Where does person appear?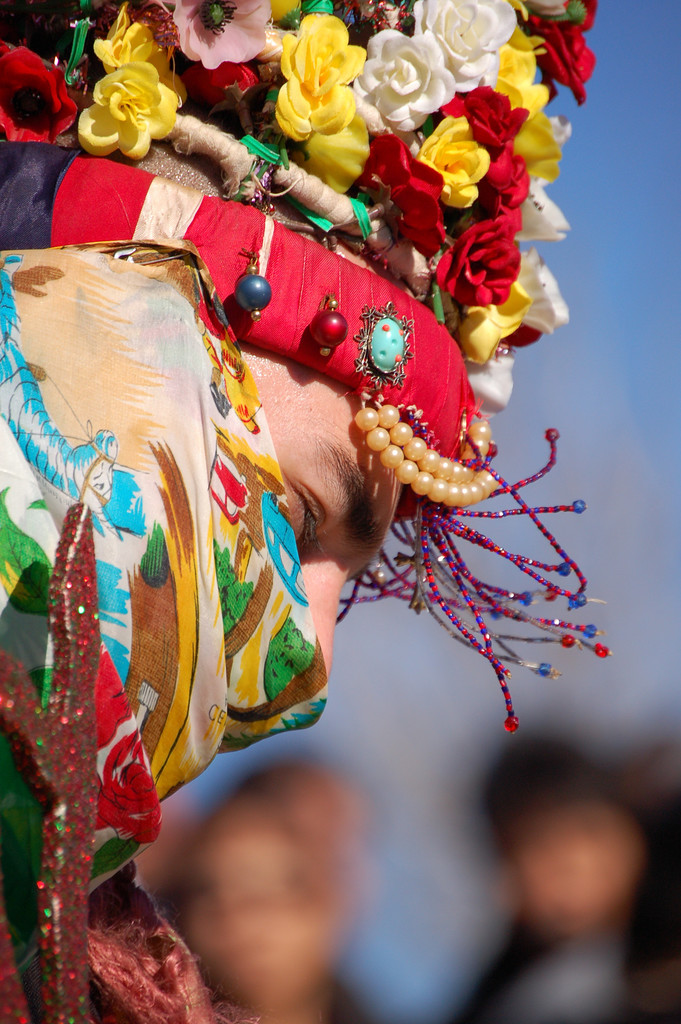
Appears at 0:0:611:1018.
